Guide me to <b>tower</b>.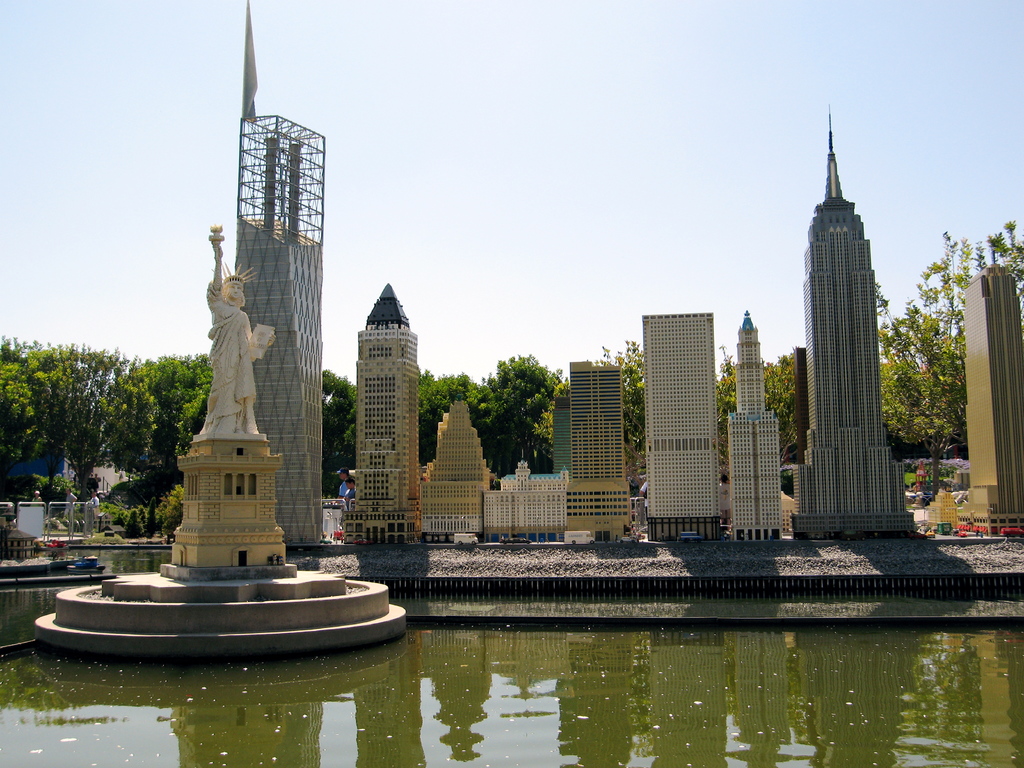
Guidance: <region>349, 298, 422, 560</region>.
